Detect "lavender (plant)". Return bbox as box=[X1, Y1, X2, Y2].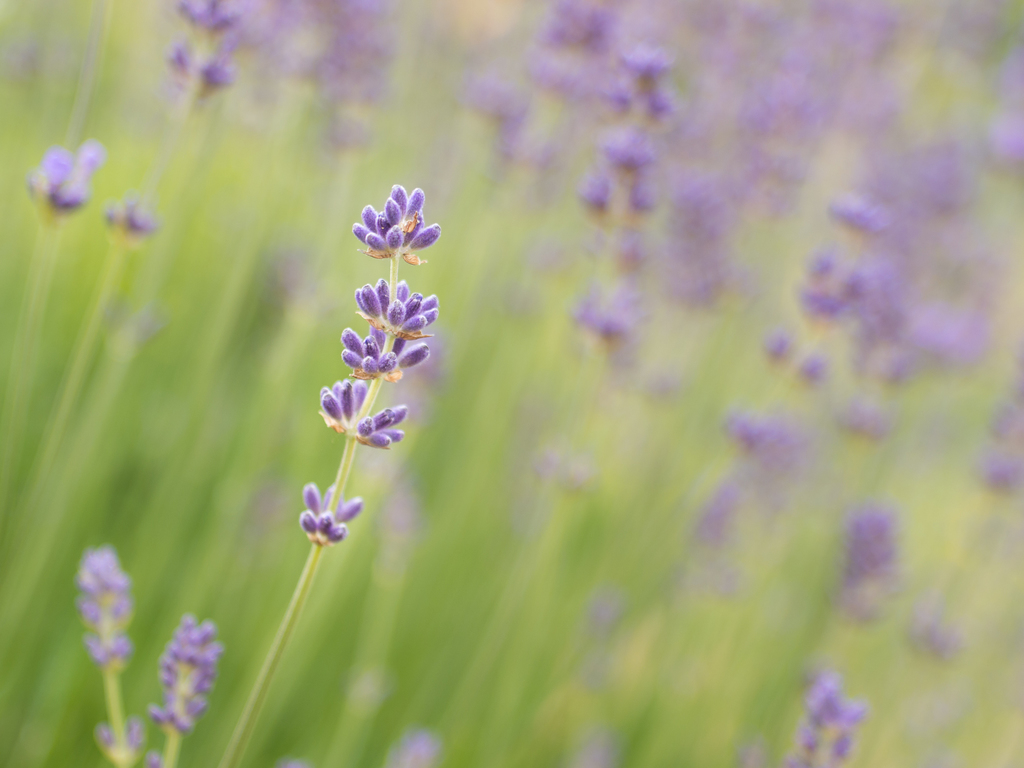
box=[334, 323, 438, 378].
